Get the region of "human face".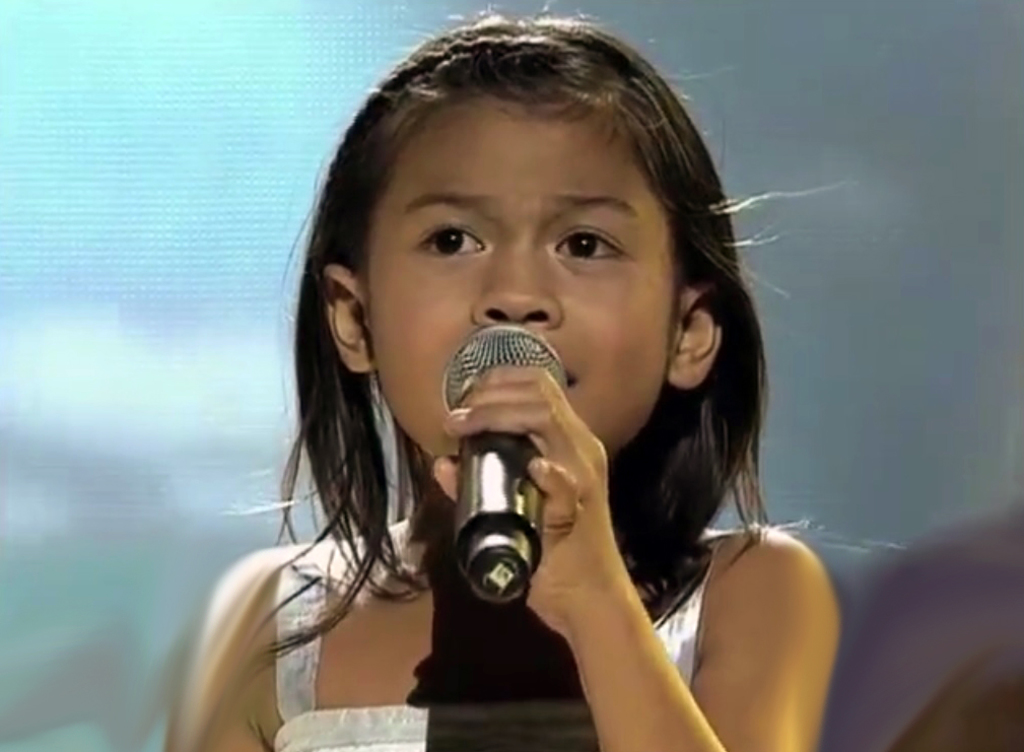
368, 113, 678, 450.
